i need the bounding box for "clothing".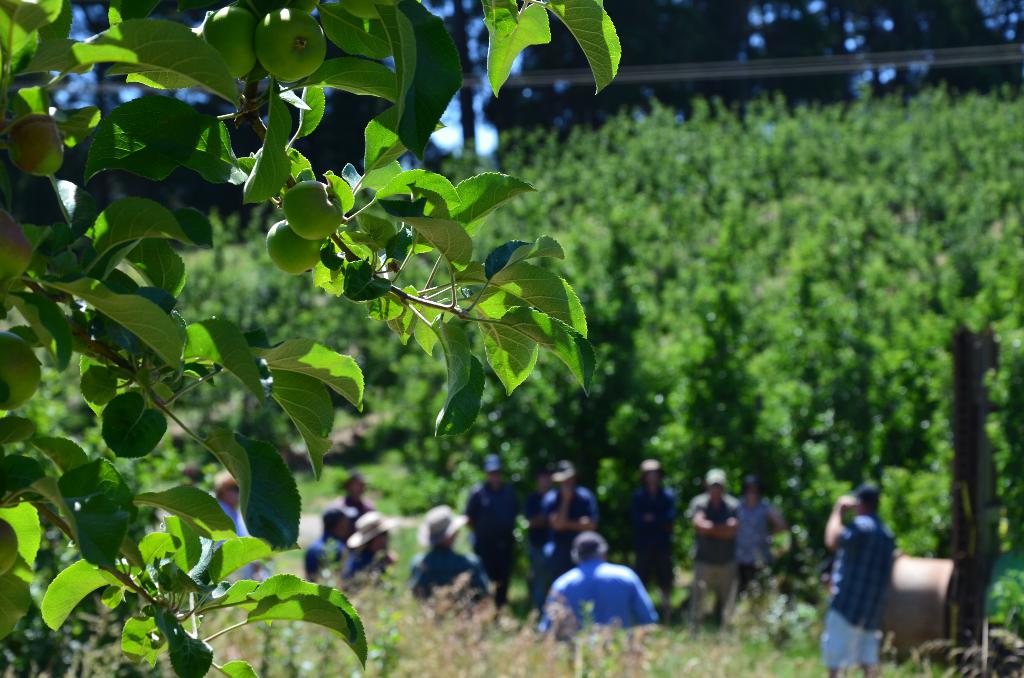
Here it is: [324, 502, 380, 526].
